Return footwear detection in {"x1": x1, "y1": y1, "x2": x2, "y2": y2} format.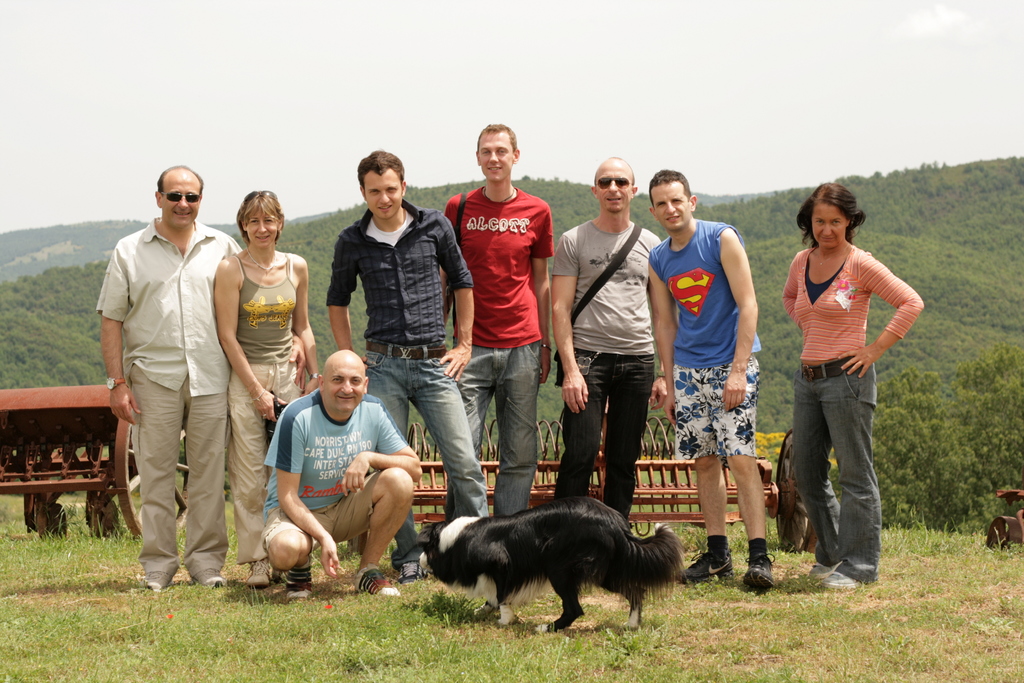
{"x1": 810, "y1": 563, "x2": 854, "y2": 596}.
